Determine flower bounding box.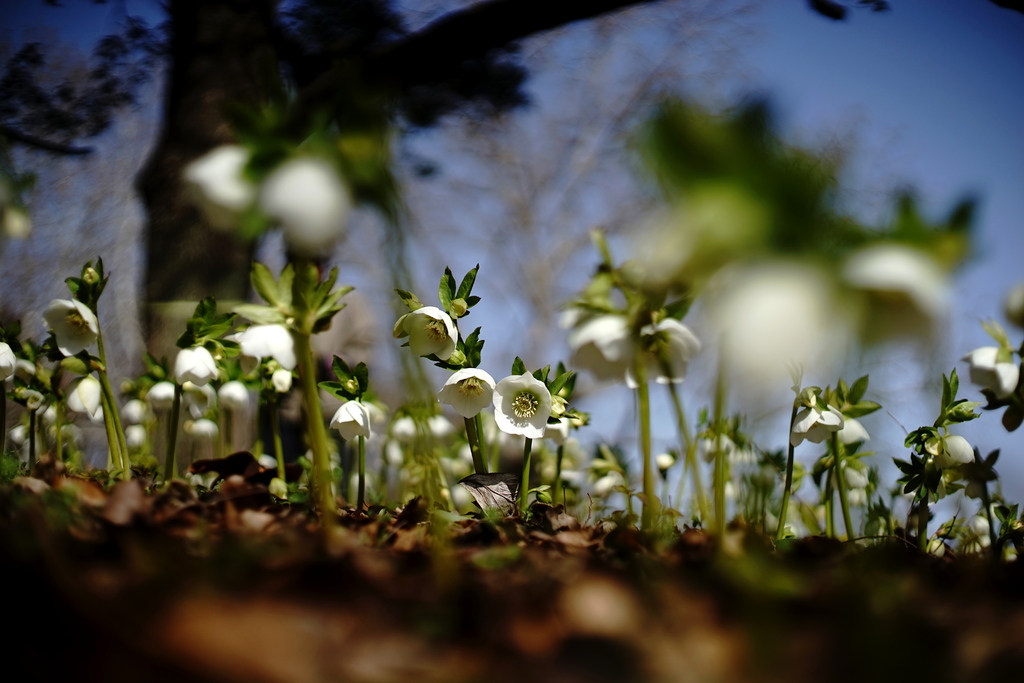
Determined: (636, 318, 703, 383).
